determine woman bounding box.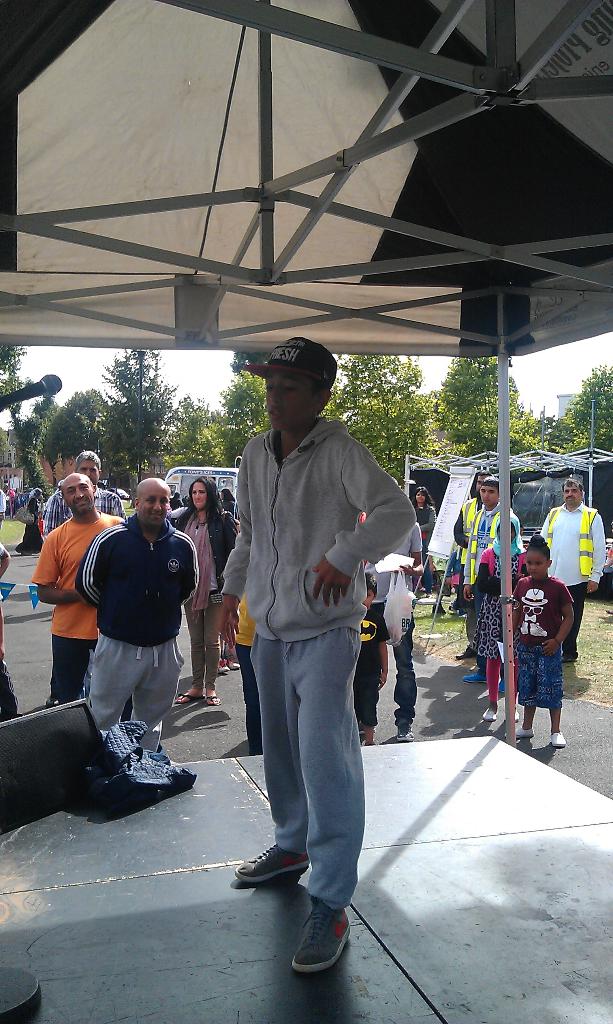
Determined: {"x1": 15, "y1": 488, "x2": 42, "y2": 552}.
